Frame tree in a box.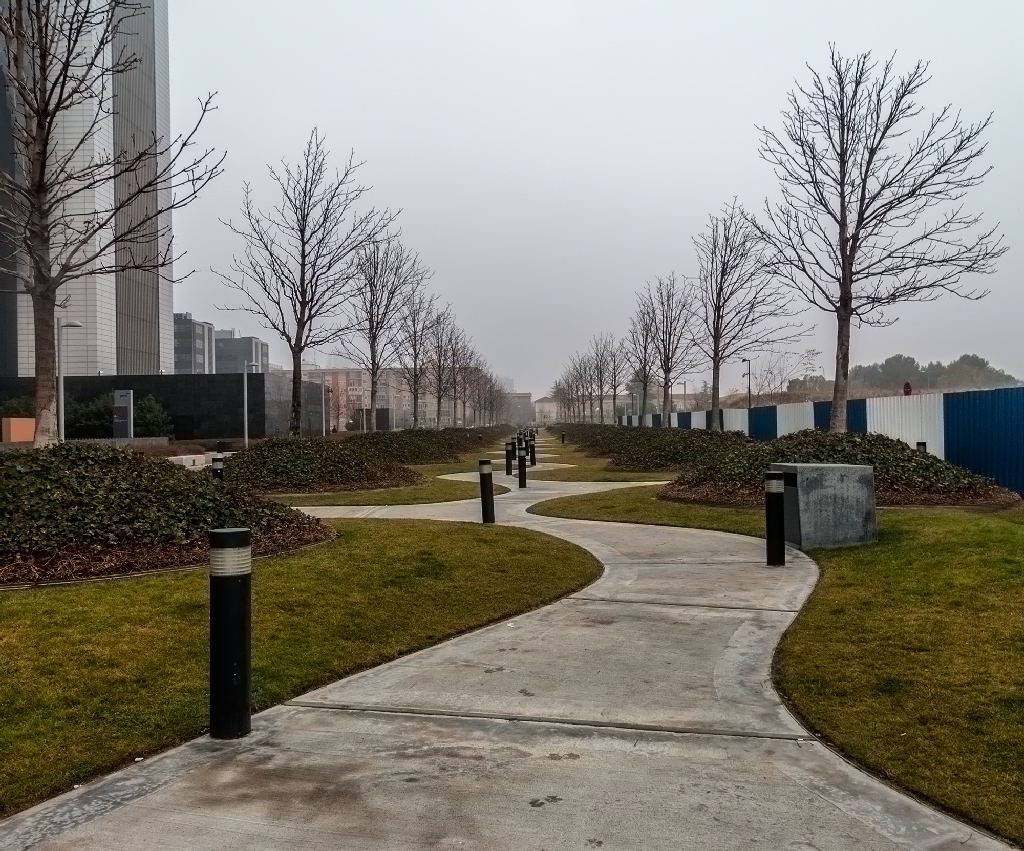
743/34/1013/434.
